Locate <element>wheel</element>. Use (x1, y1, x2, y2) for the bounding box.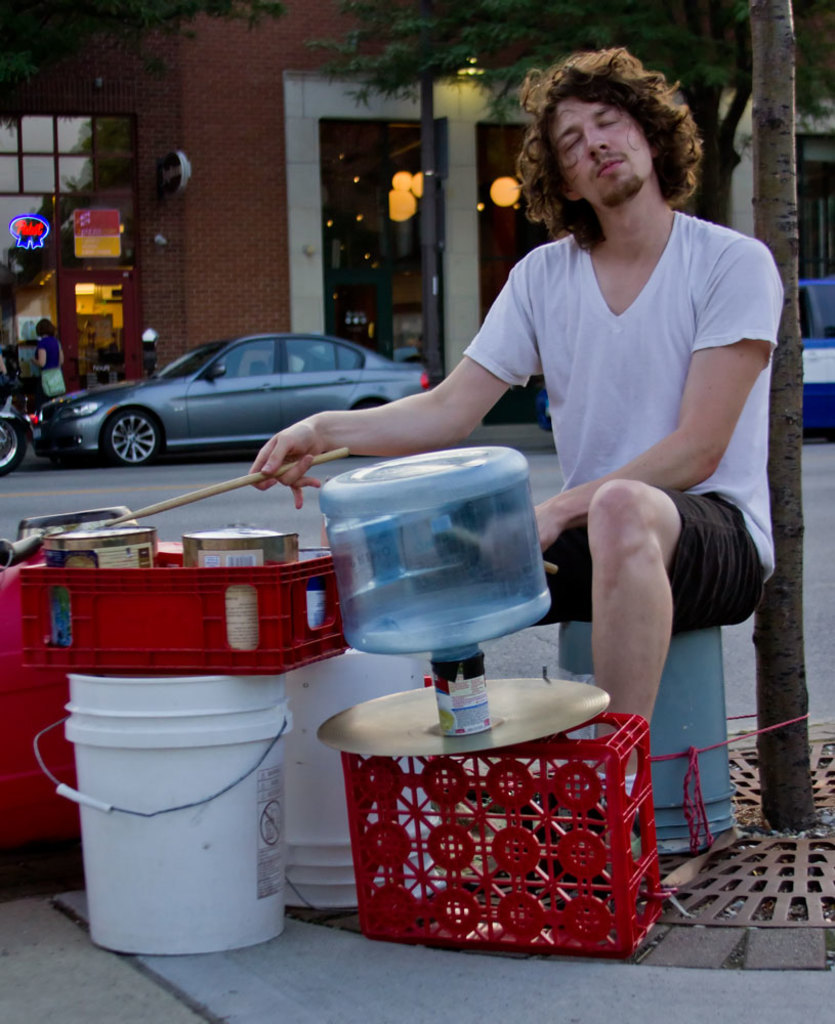
(103, 409, 167, 464).
